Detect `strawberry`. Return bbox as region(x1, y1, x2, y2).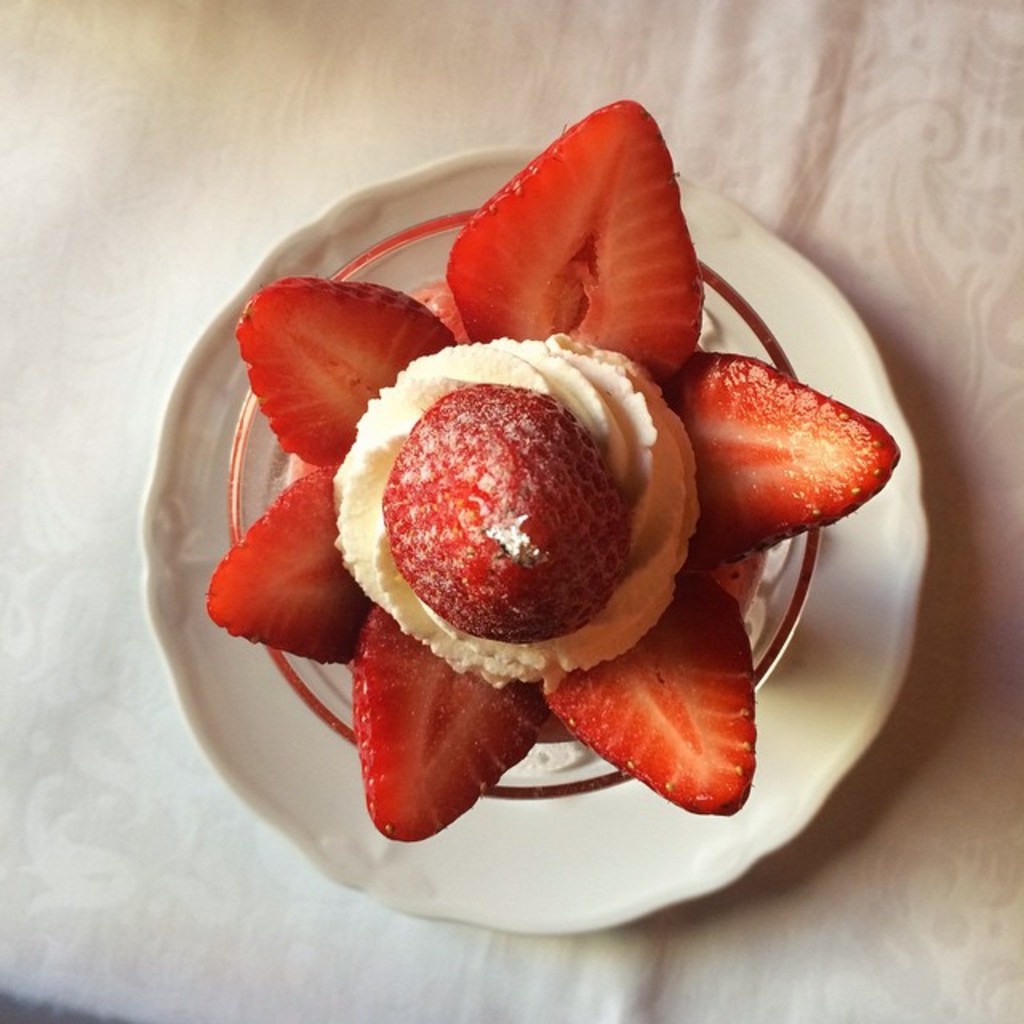
region(205, 469, 373, 674).
